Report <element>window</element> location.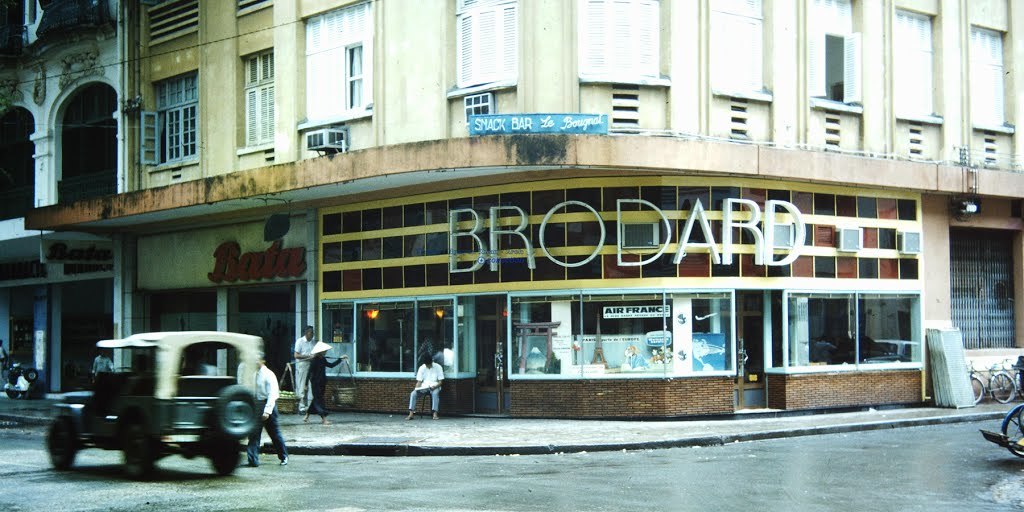
Report: Rect(711, 0, 772, 103).
